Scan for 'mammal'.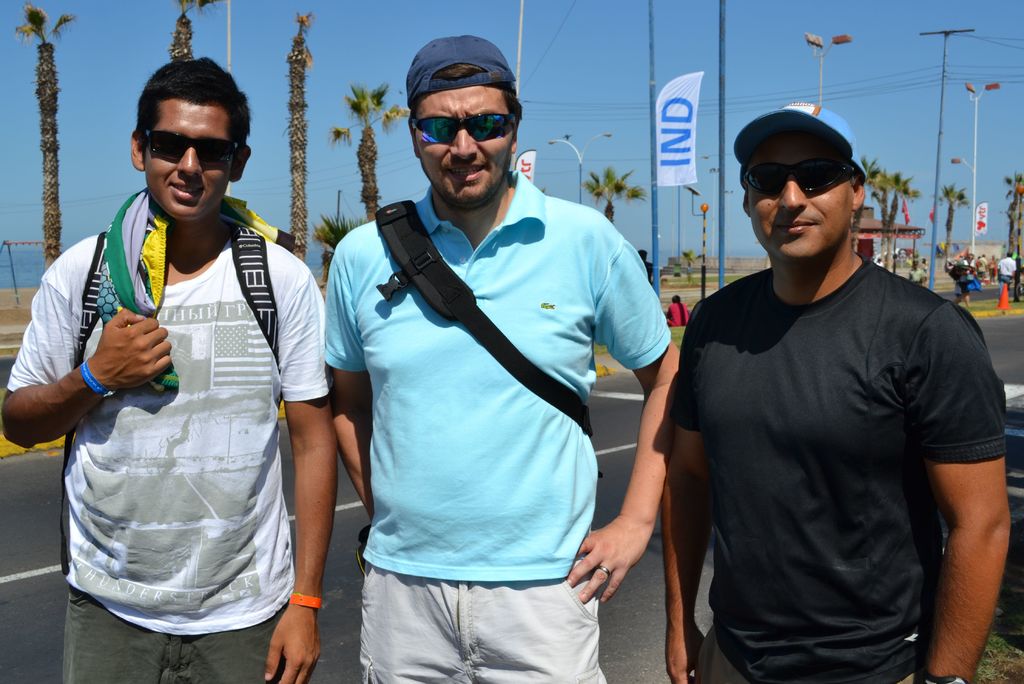
Scan result: crop(659, 109, 1007, 683).
